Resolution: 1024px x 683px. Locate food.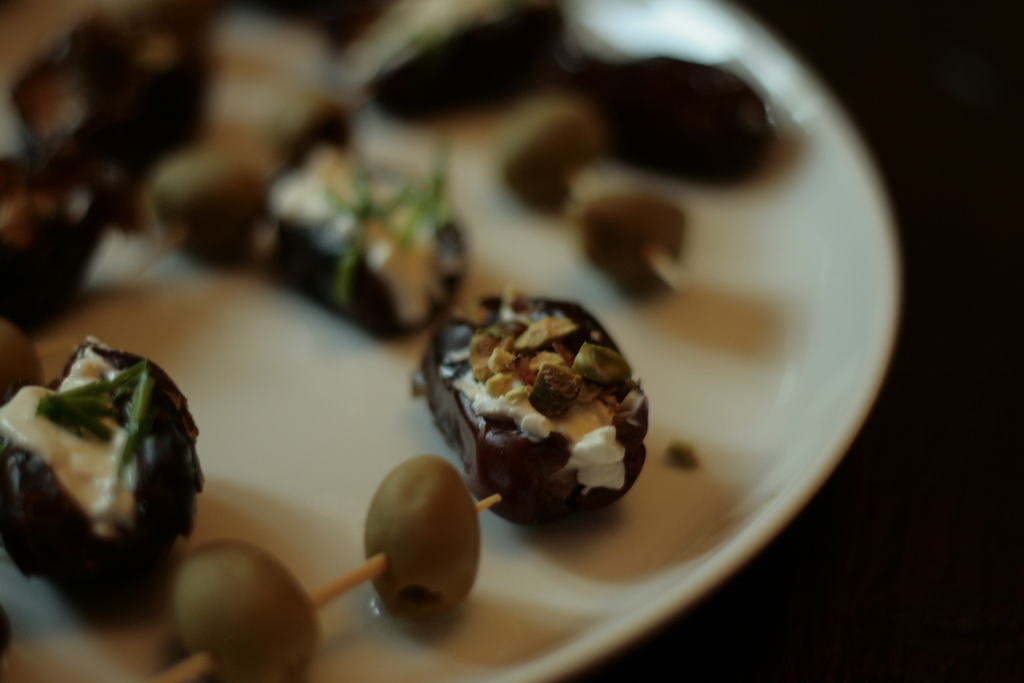
572/47/783/181.
